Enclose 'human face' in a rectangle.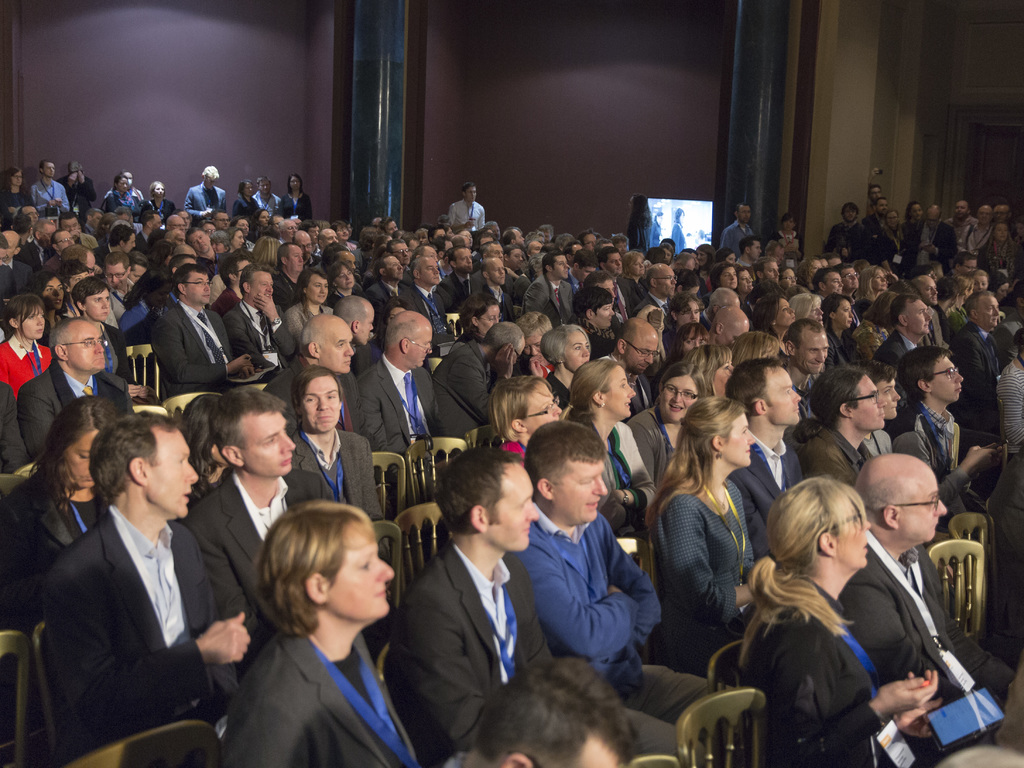
(806, 298, 824, 327).
